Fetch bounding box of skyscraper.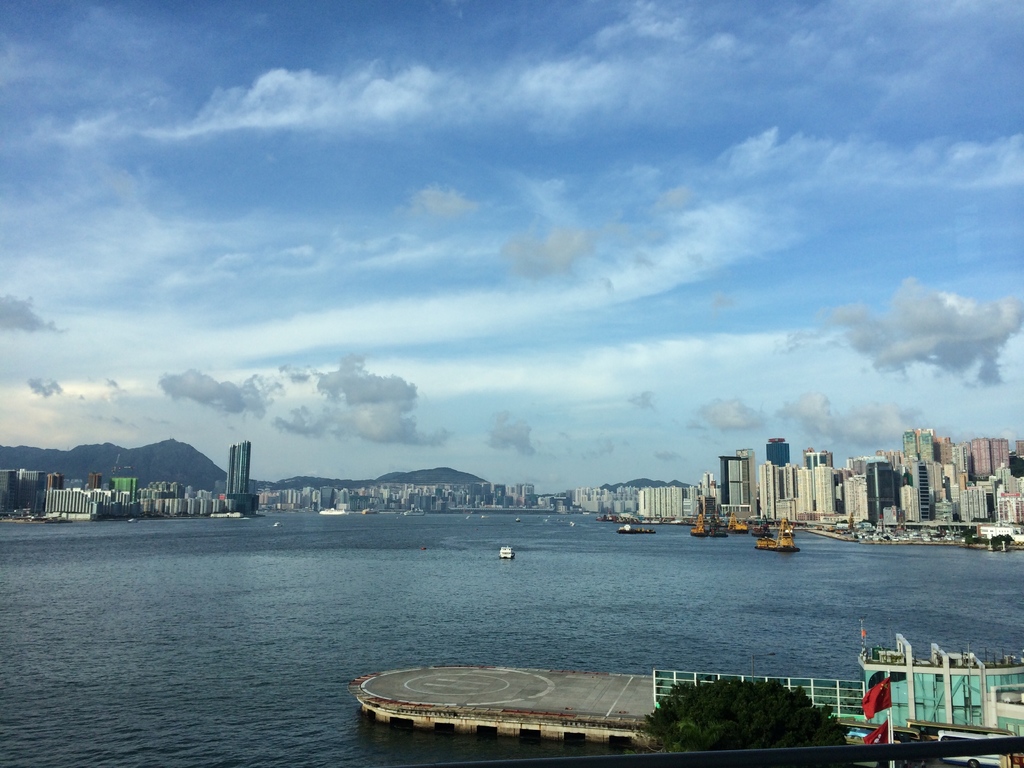
Bbox: l=225, t=436, r=252, b=499.
